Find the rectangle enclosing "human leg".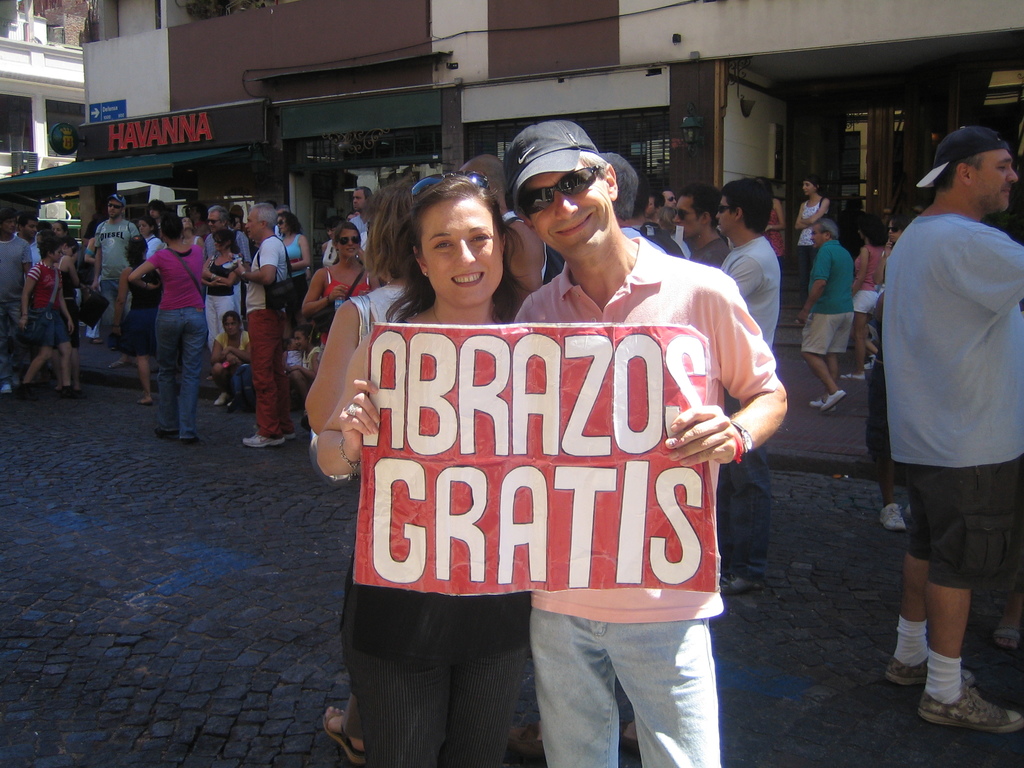
left=17, top=308, right=56, bottom=396.
